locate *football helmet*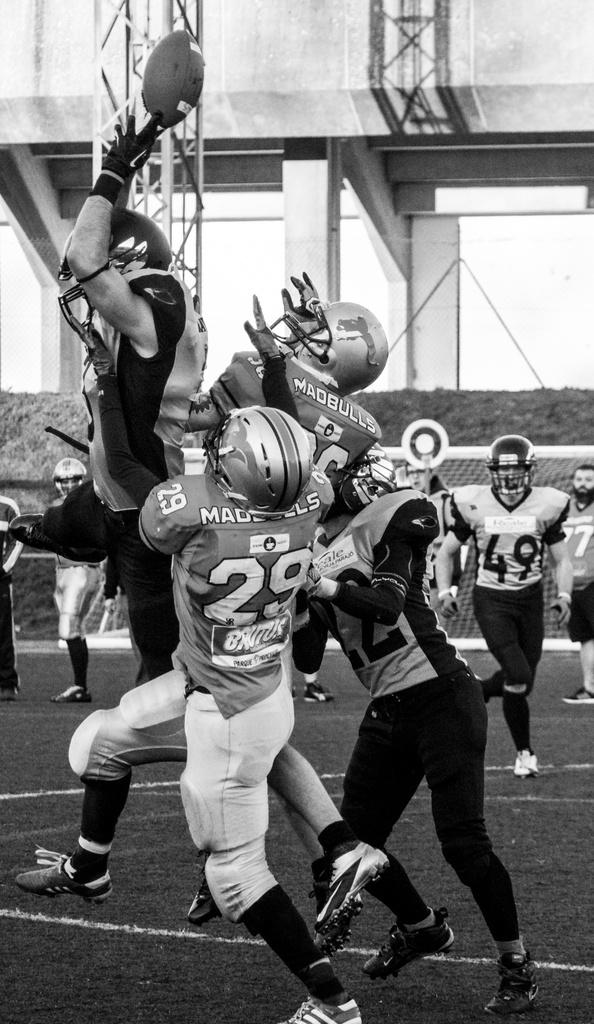
[265,300,384,399]
